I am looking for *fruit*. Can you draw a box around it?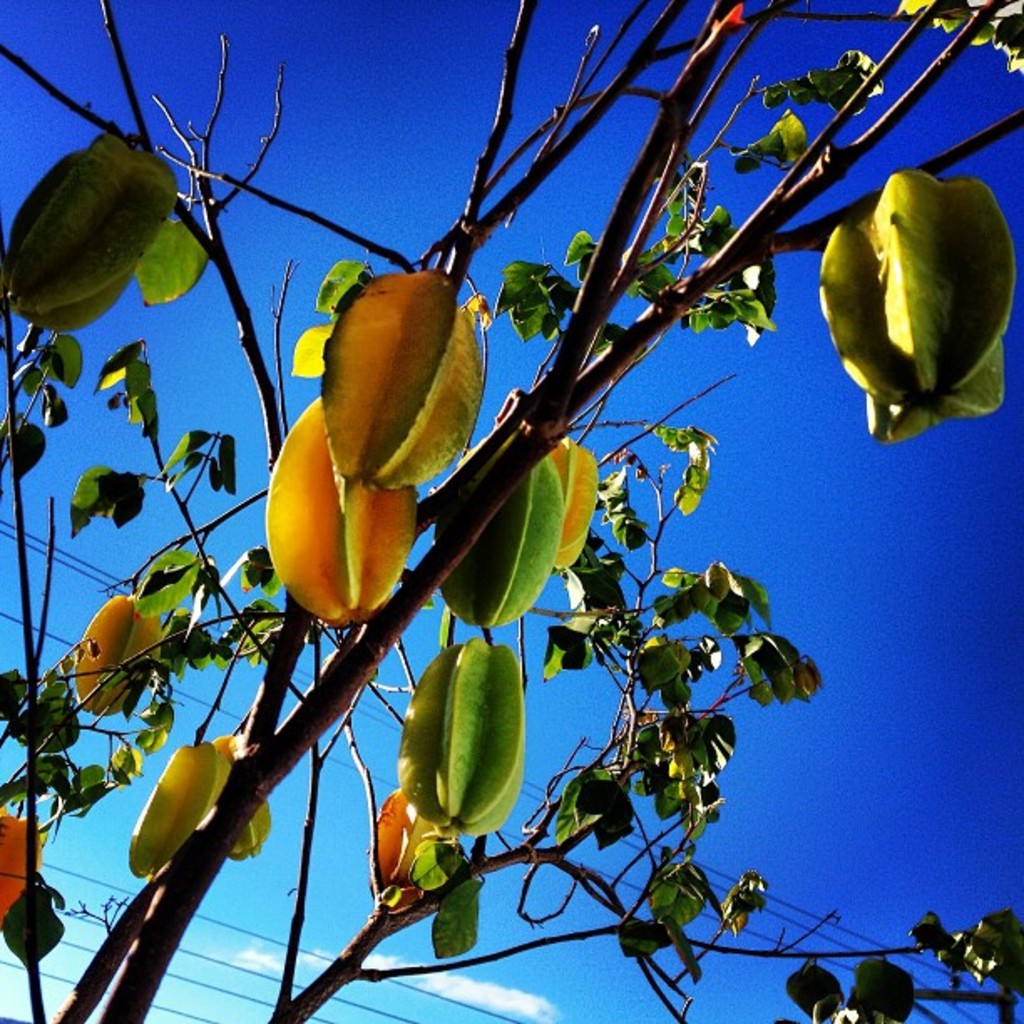
Sure, the bounding box is 266 392 423 624.
